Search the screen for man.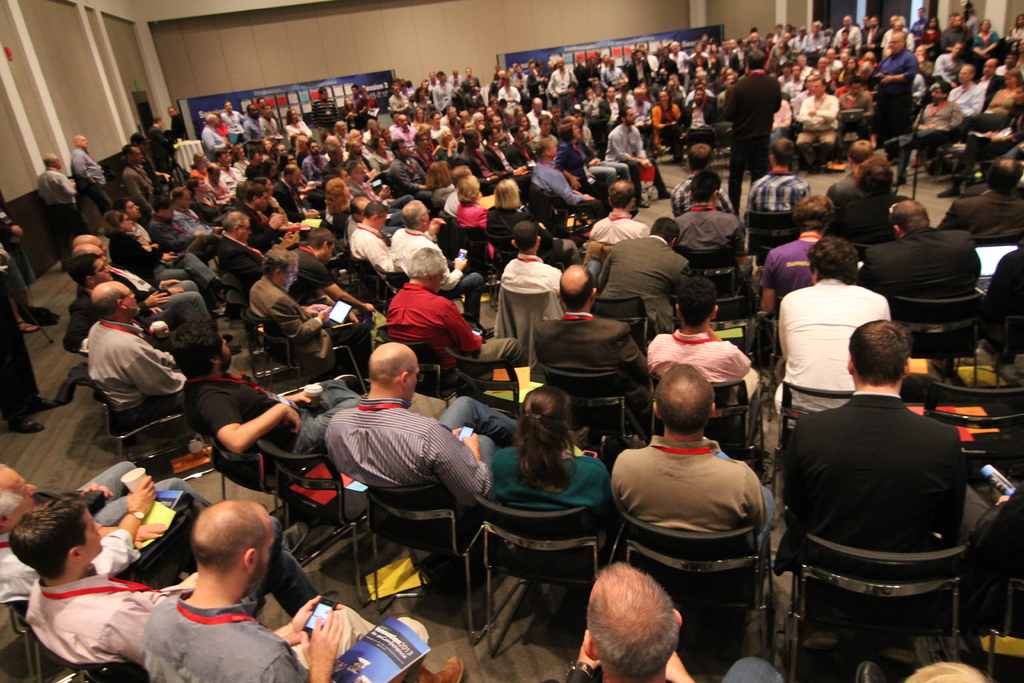
Found at <bbox>557, 81, 586, 115</bbox>.
